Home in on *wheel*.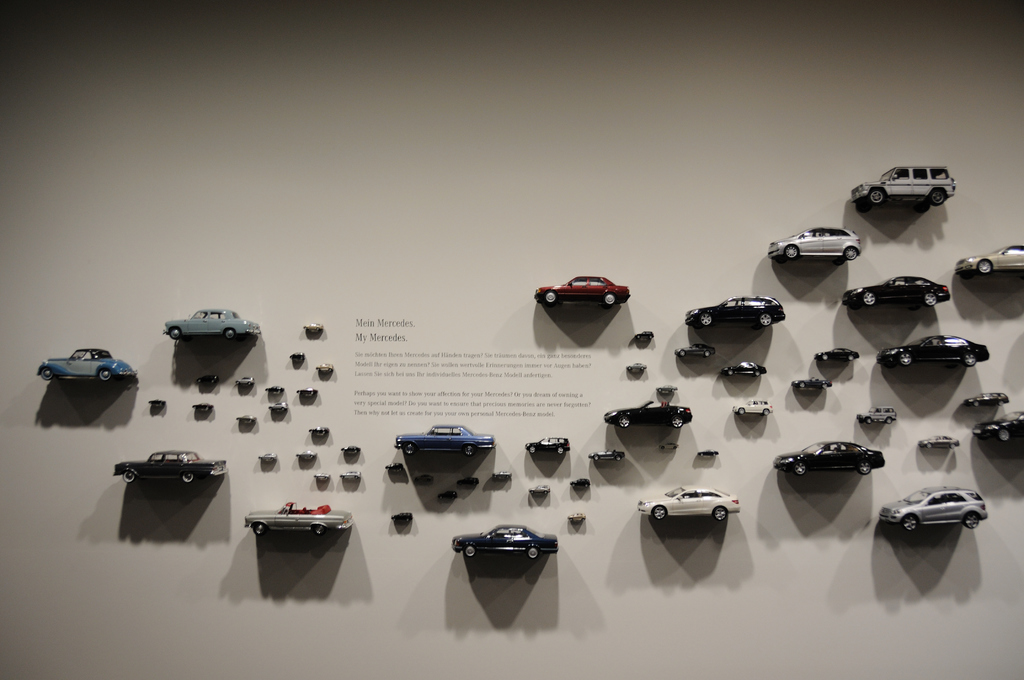
Homed in at BBox(865, 292, 876, 305).
